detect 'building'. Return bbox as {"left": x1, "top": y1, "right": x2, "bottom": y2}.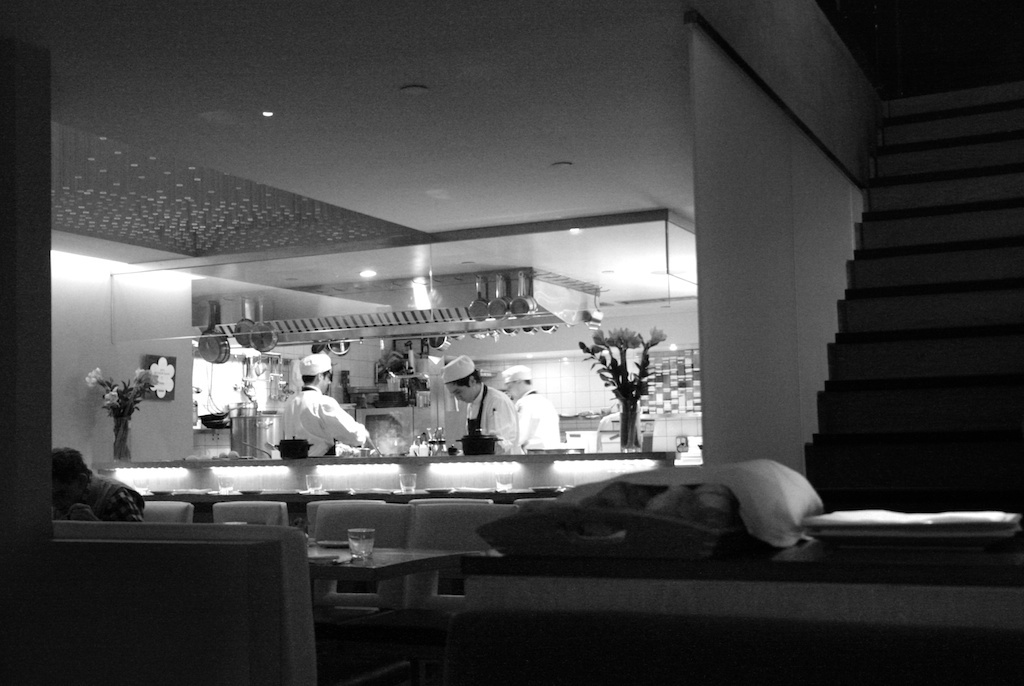
{"left": 0, "top": 0, "right": 1023, "bottom": 684}.
